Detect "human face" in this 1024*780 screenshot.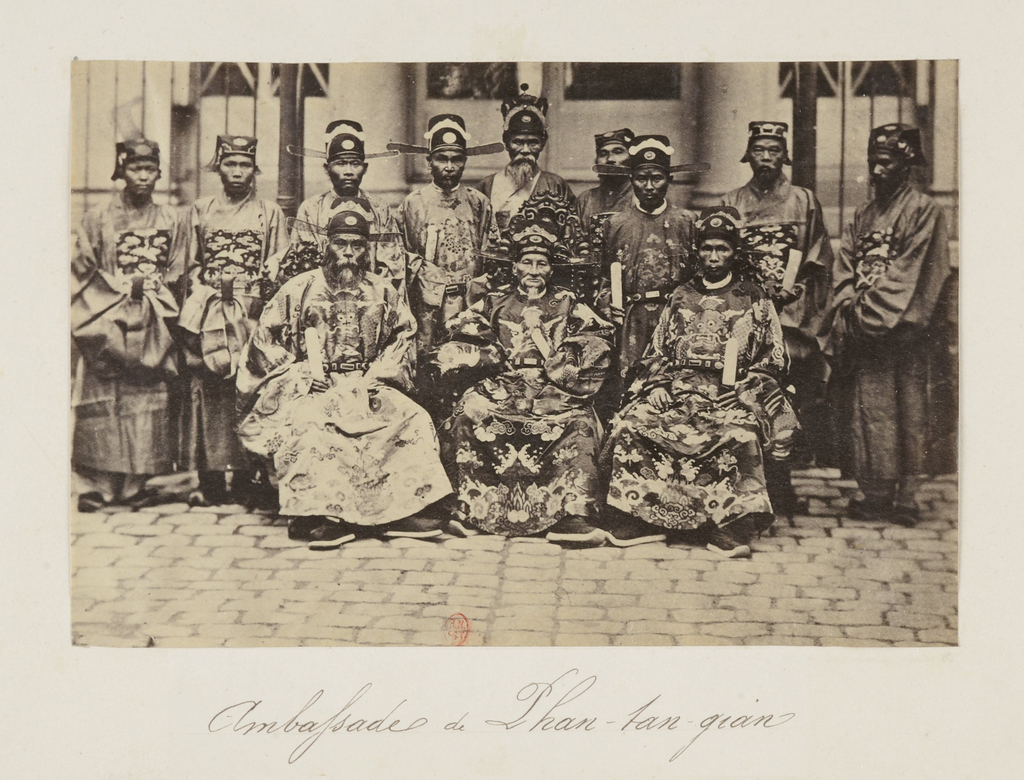
Detection: bbox=[433, 149, 465, 189].
